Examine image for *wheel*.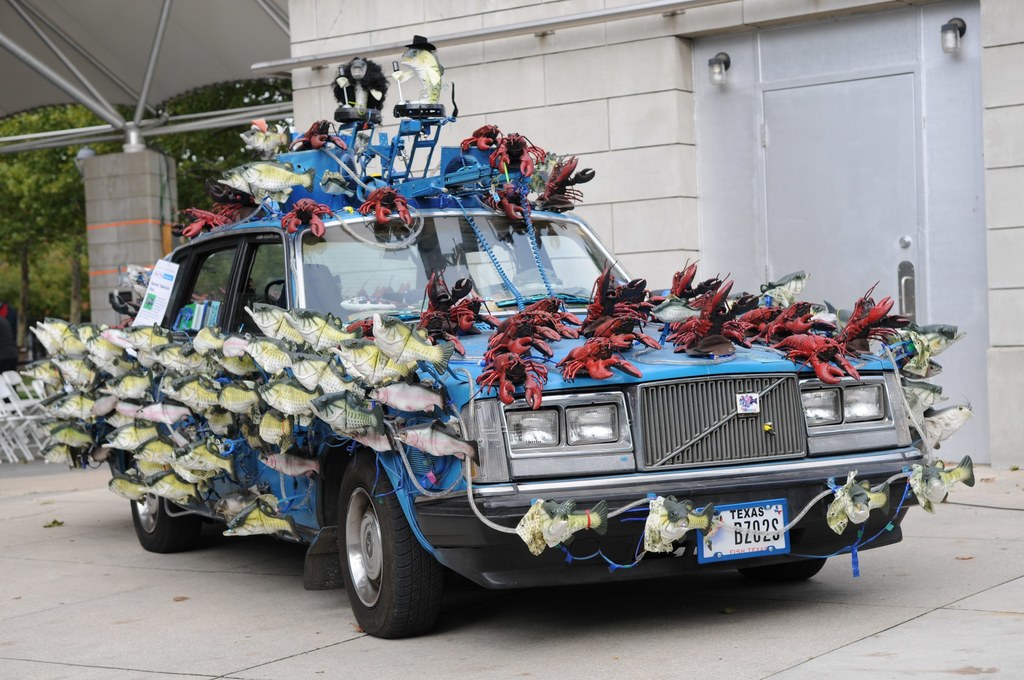
Examination result: box=[742, 556, 826, 584].
